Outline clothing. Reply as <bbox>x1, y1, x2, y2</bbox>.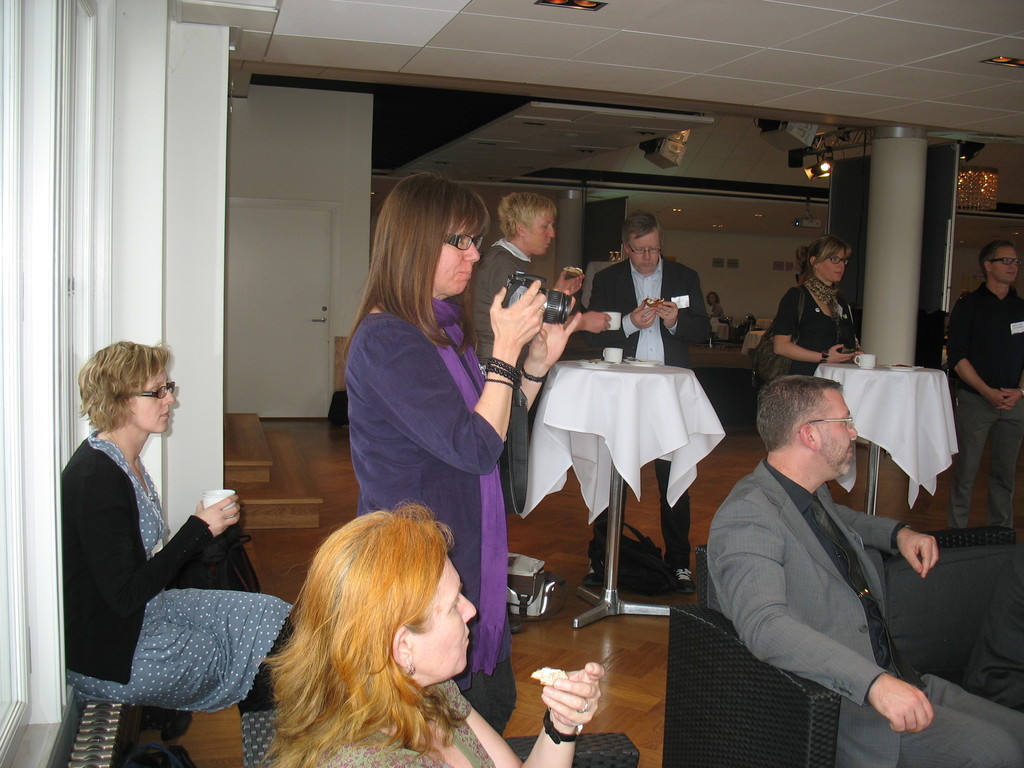
<bbox>700, 447, 1023, 767</bbox>.
